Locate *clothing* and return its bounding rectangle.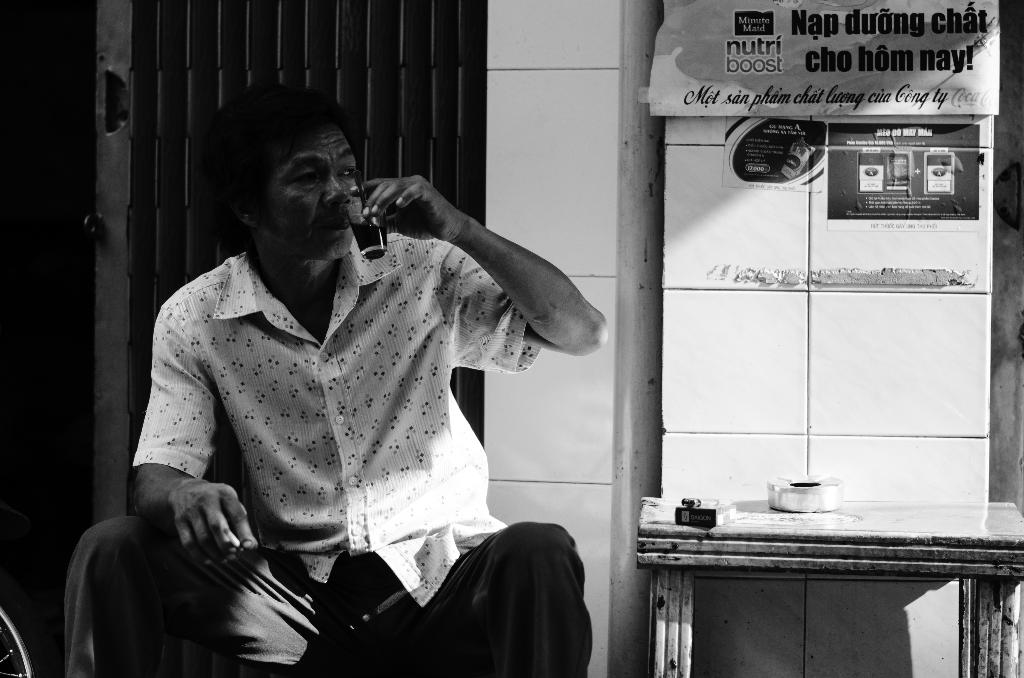
Rect(94, 198, 489, 663).
